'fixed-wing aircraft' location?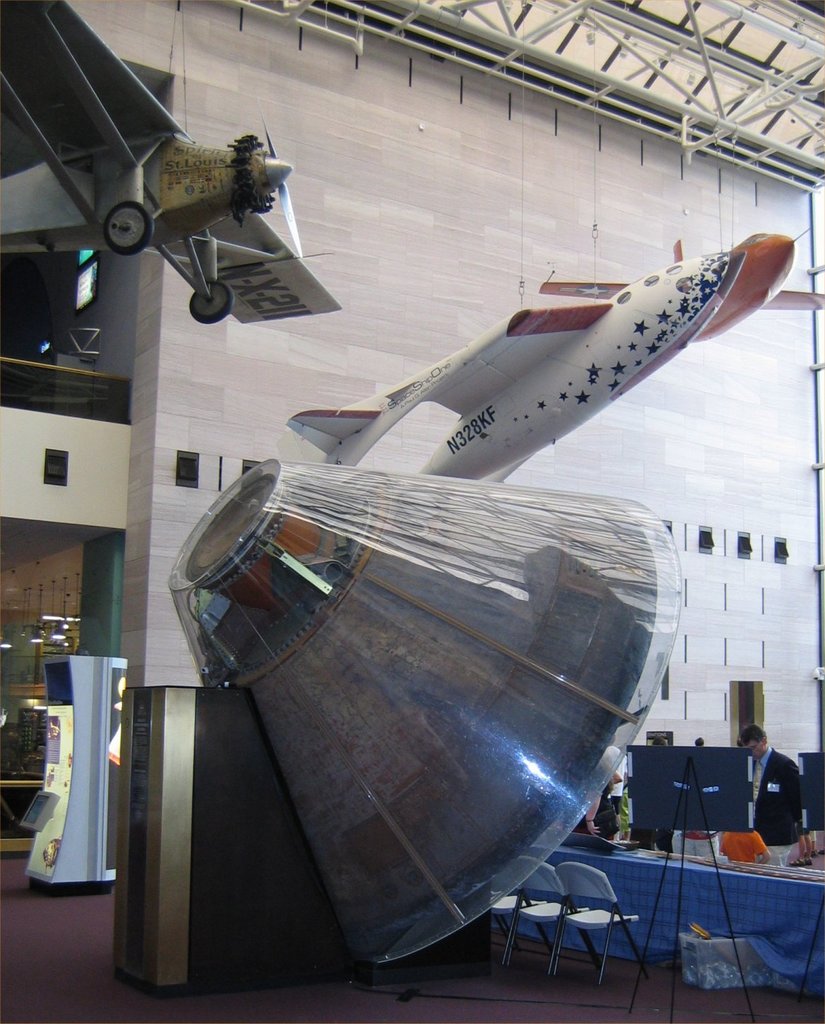
left=0, top=0, right=344, bottom=330
